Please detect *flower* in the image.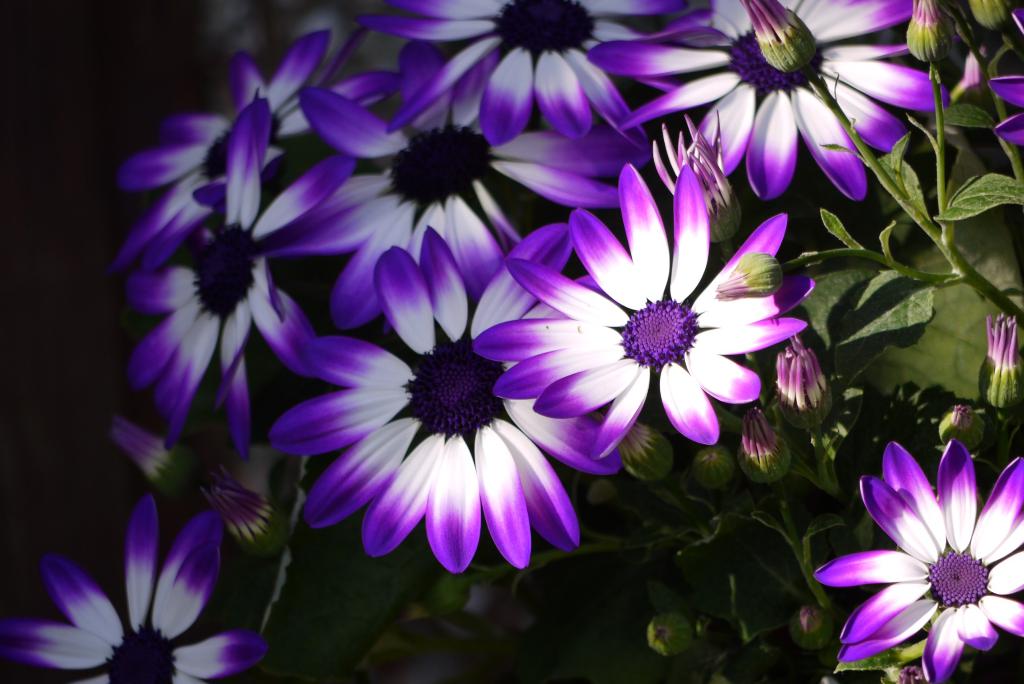
0 494 273 683.
